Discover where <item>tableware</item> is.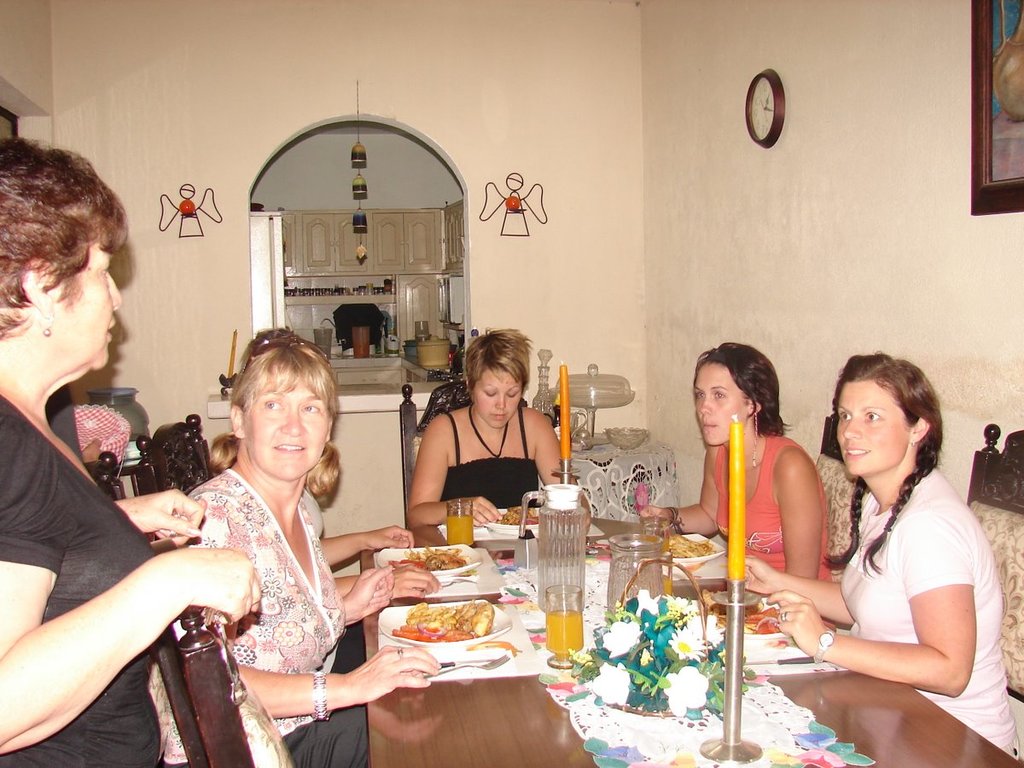
Discovered at (480,497,556,527).
